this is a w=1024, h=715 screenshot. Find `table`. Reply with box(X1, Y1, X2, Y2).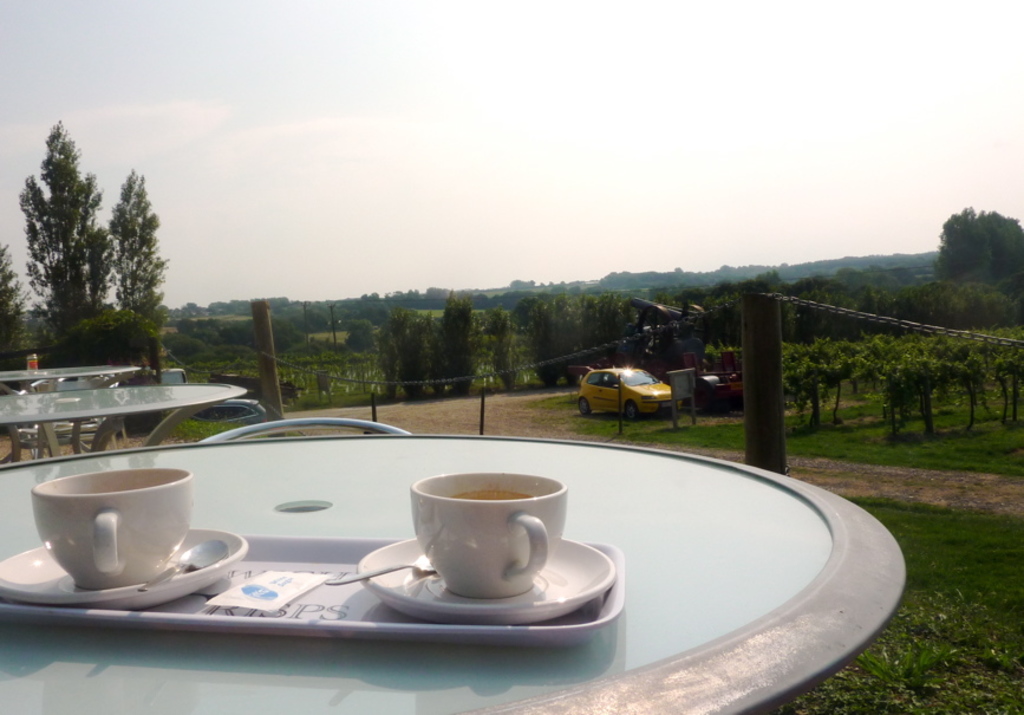
box(4, 359, 139, 383).
